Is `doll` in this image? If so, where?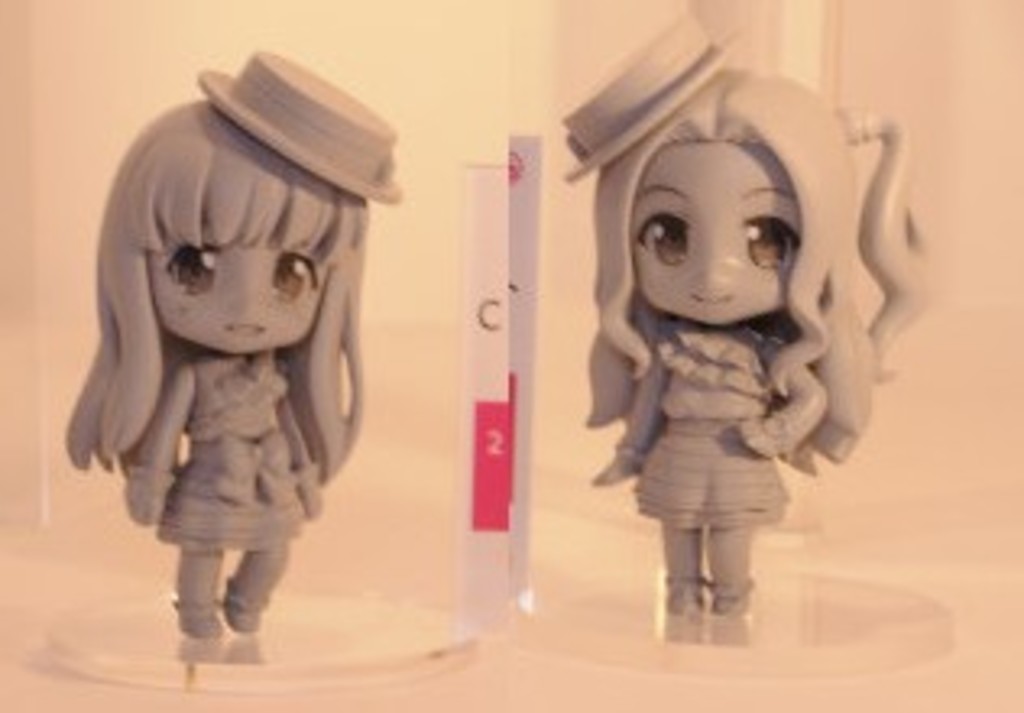
Yes, at region(554, 3, 946, 648).
